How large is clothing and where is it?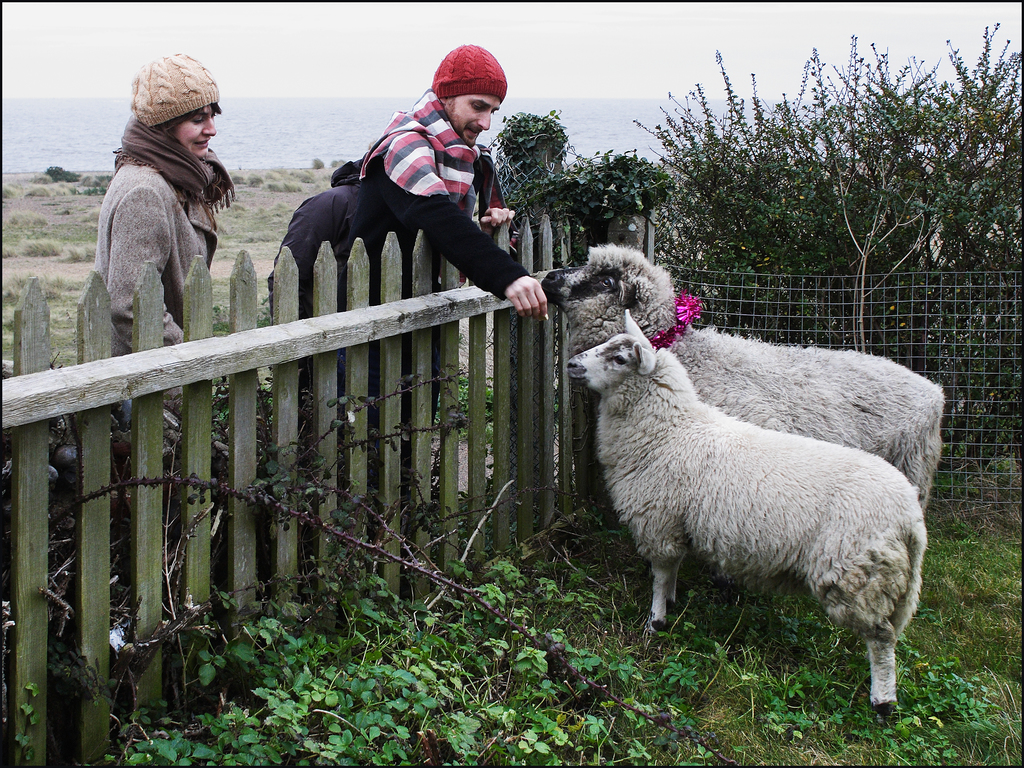
Bounding box: Rect(92, 115, 236, 414).
